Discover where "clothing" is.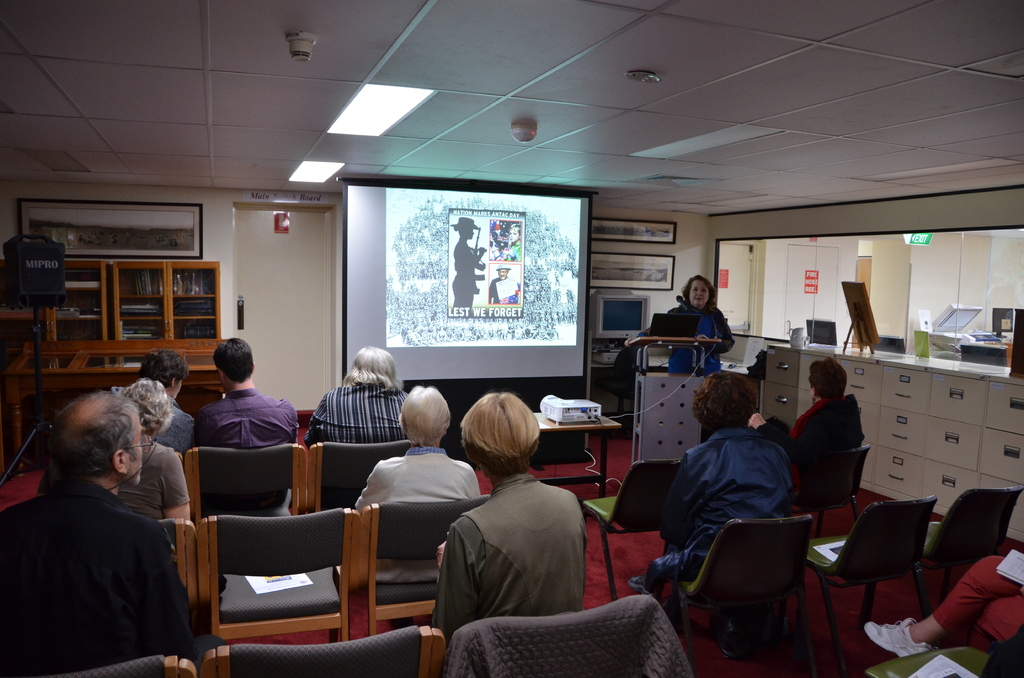
Discovered at [207, 390, 330, 455].
